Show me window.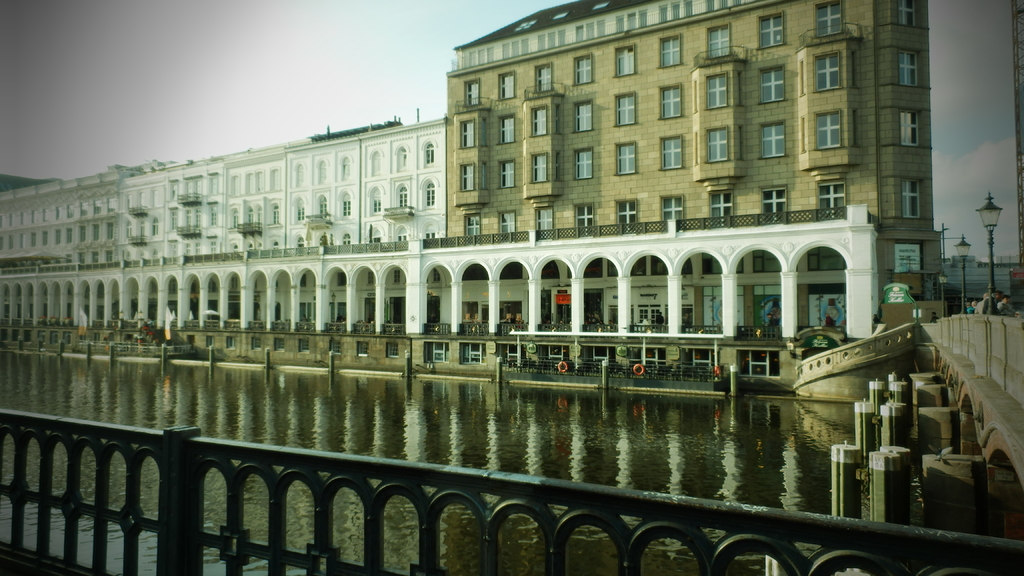
window is here: 370, 149, 380, 178.
